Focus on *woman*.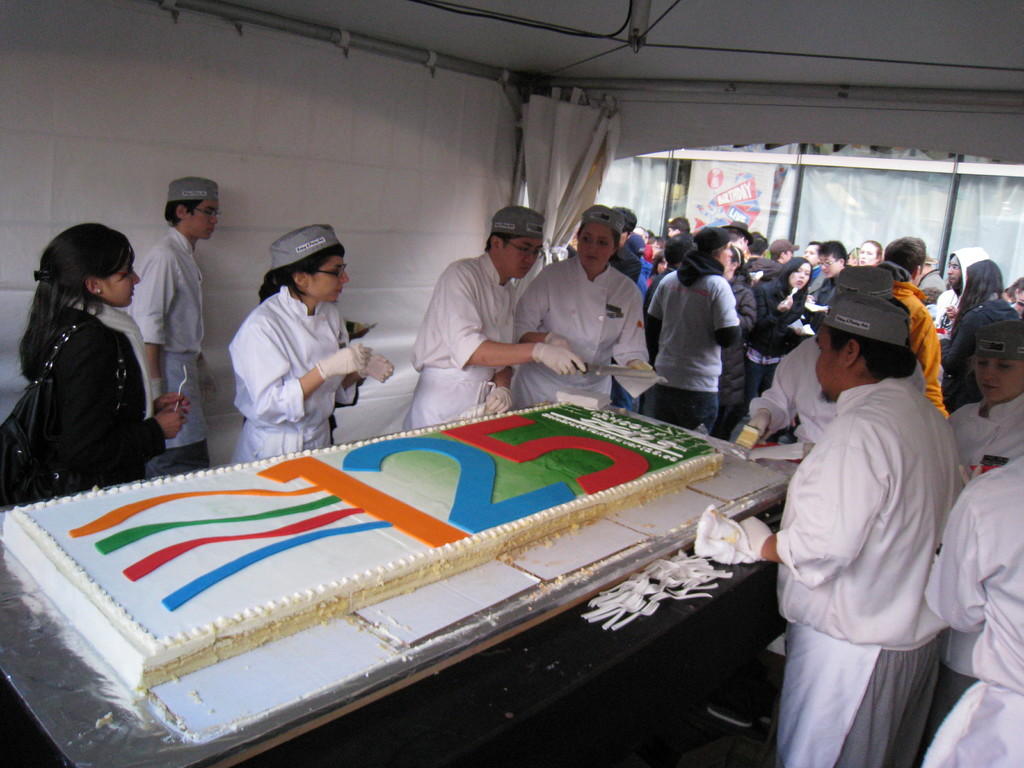
Focused at BBox(936, 257, 1023, 410).
